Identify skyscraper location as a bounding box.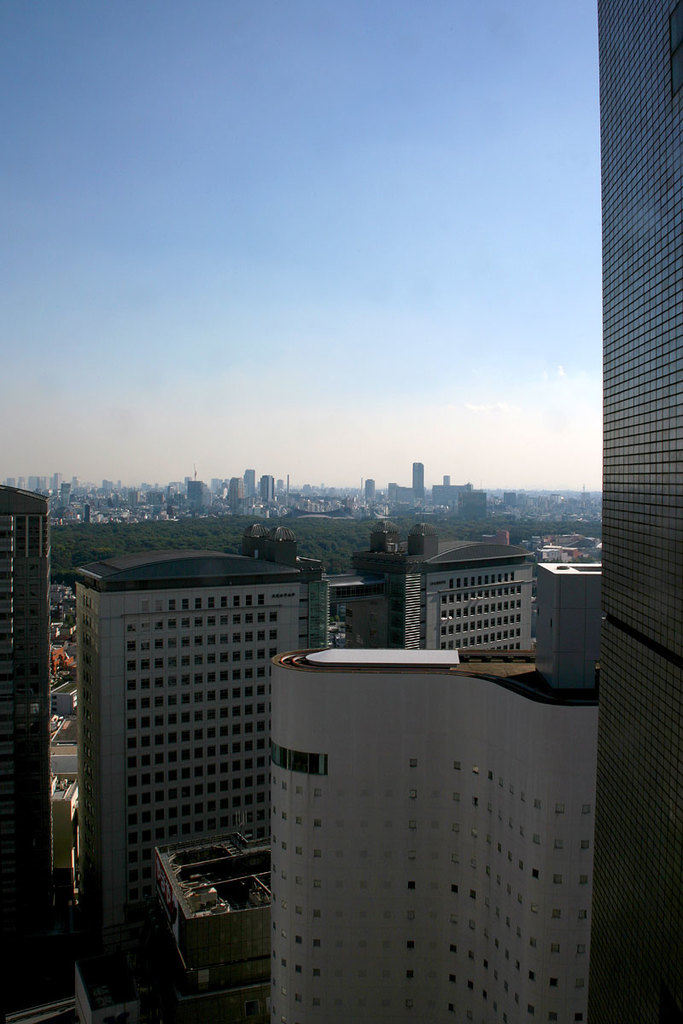
[75,558,319,958].
